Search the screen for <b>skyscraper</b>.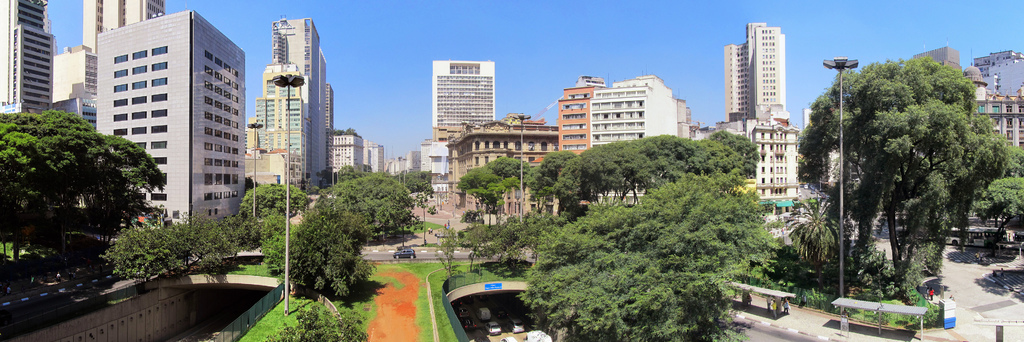
Found at detection(719, 19, 792, 127).
